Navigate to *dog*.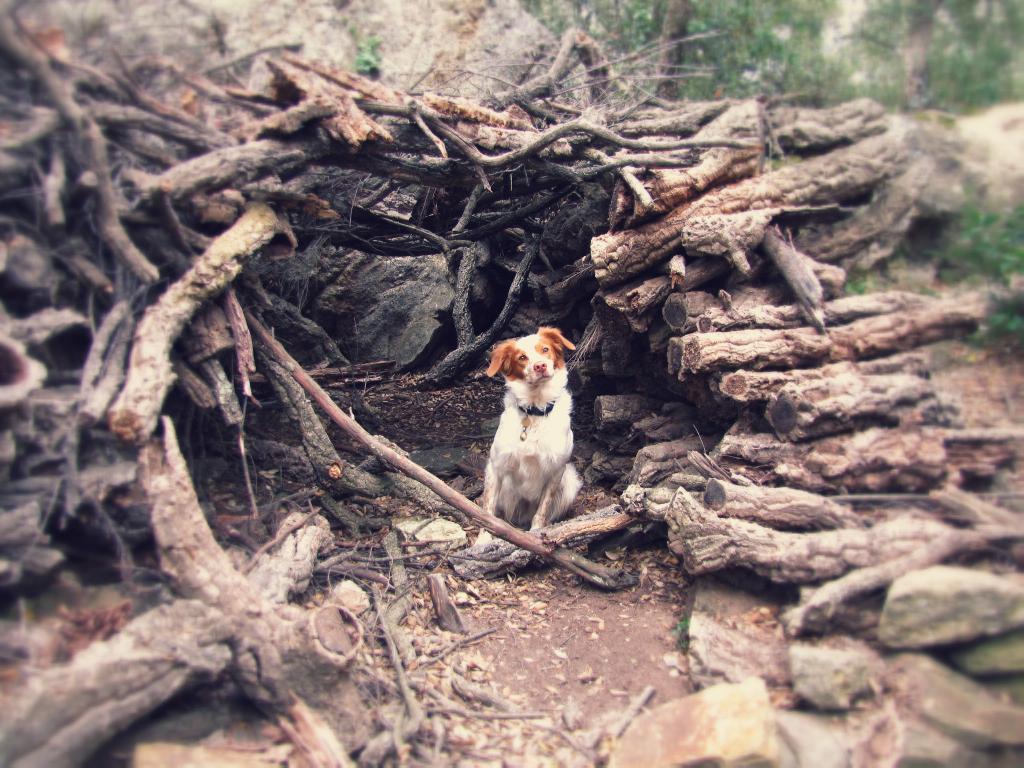
Navigation target: l=473, t=327, r=584, b=547.
